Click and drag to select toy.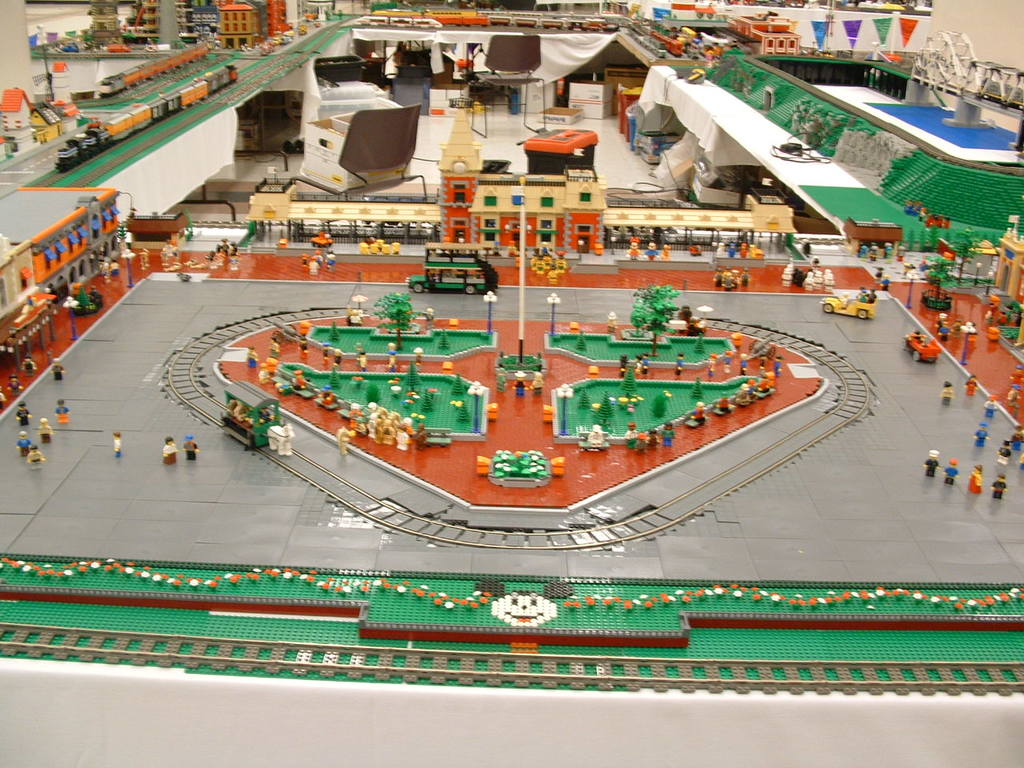
Selection: detection(410, 425, 433, 451).
